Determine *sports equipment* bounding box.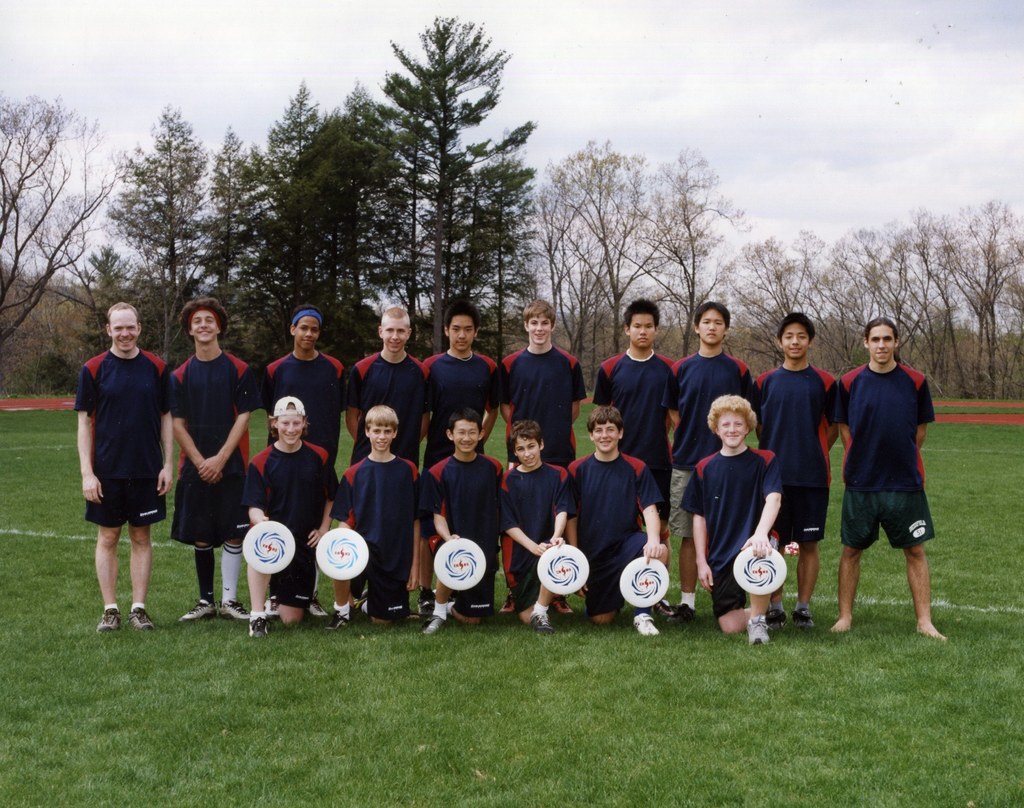
Determined: <box>611,554,669,614</box>.
